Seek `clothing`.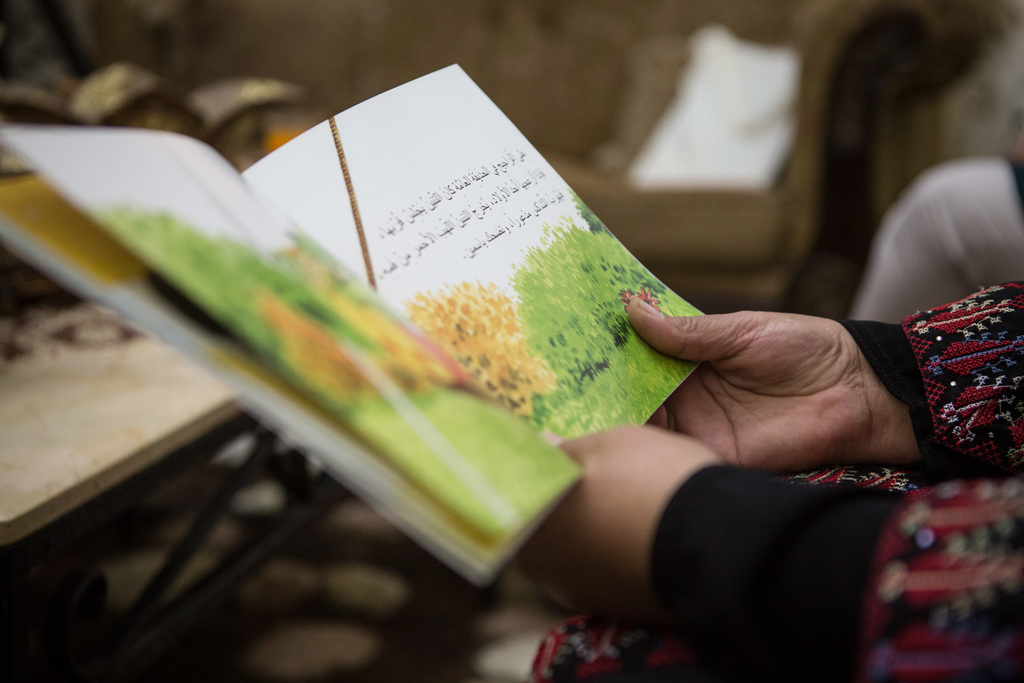
(519,279,1016,682).
